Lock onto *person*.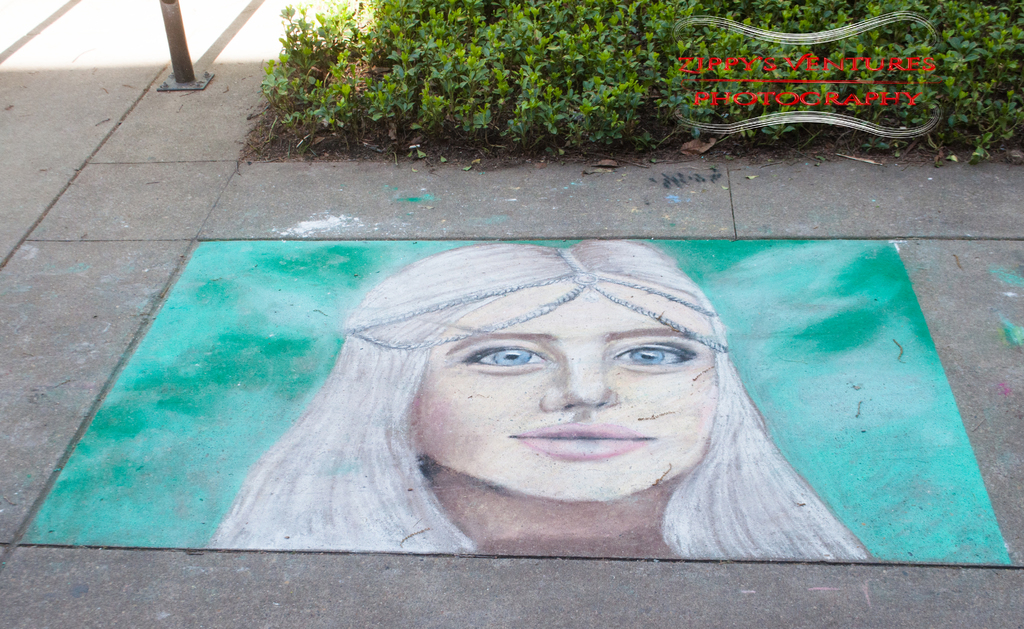
Locked: <bbox>204, 235, 877, 562</bbox>.
